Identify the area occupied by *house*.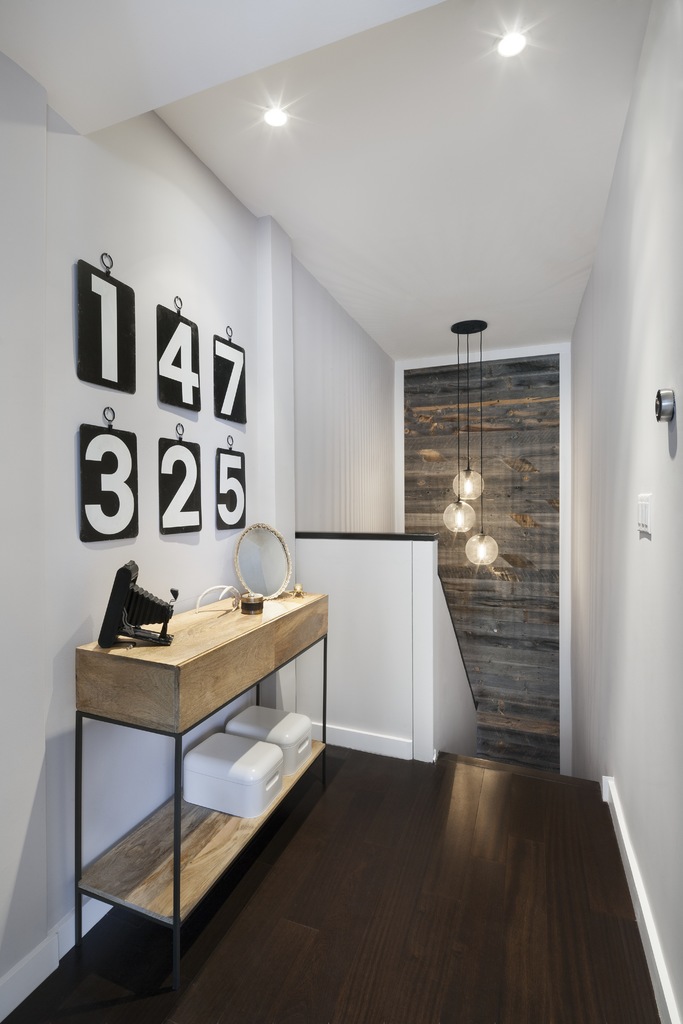
Area: Rect(73, 38, 638, 985).
